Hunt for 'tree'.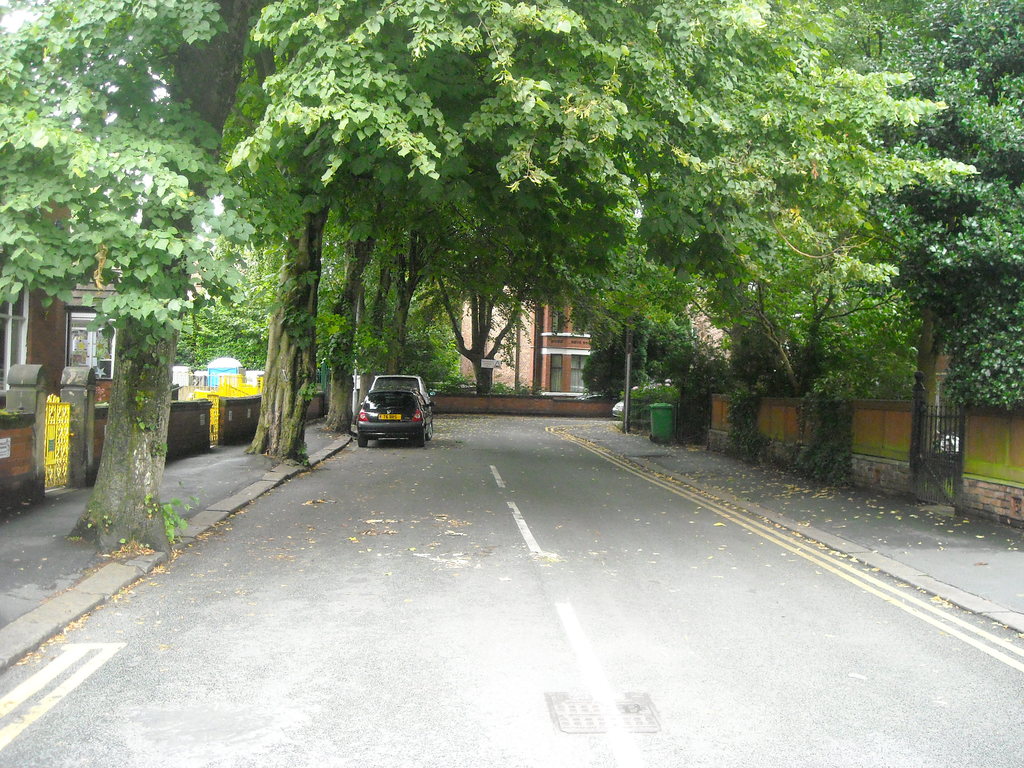
Hunted down at select_region(820, 0, 1023, 505).
